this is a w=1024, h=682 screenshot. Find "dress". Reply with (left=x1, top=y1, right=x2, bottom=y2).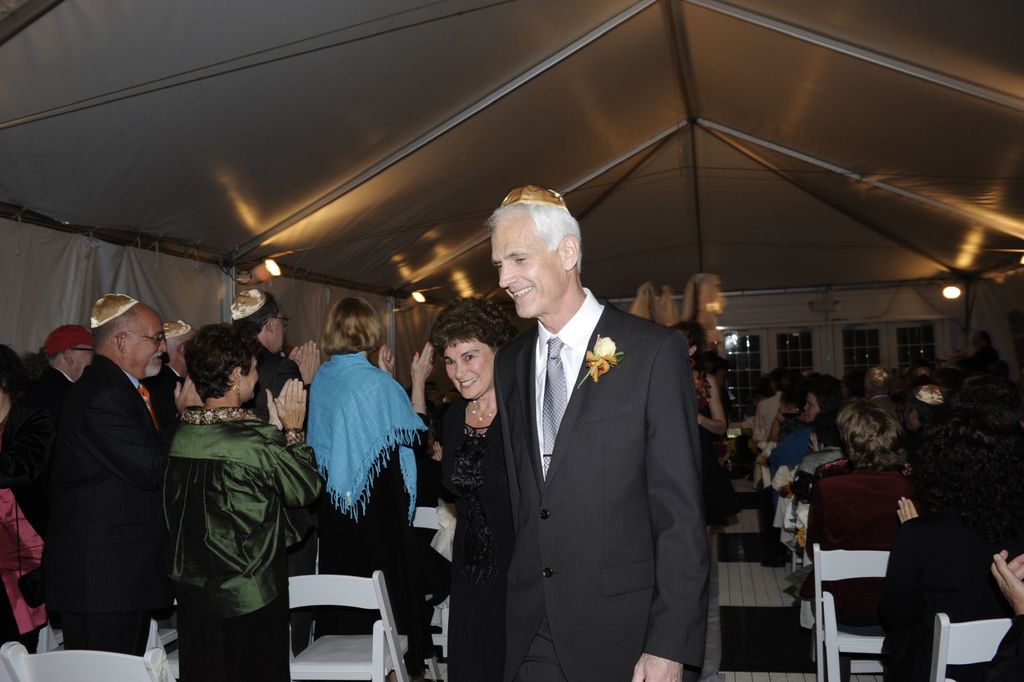
(left=694, top=367, right=742, bottom=526).
